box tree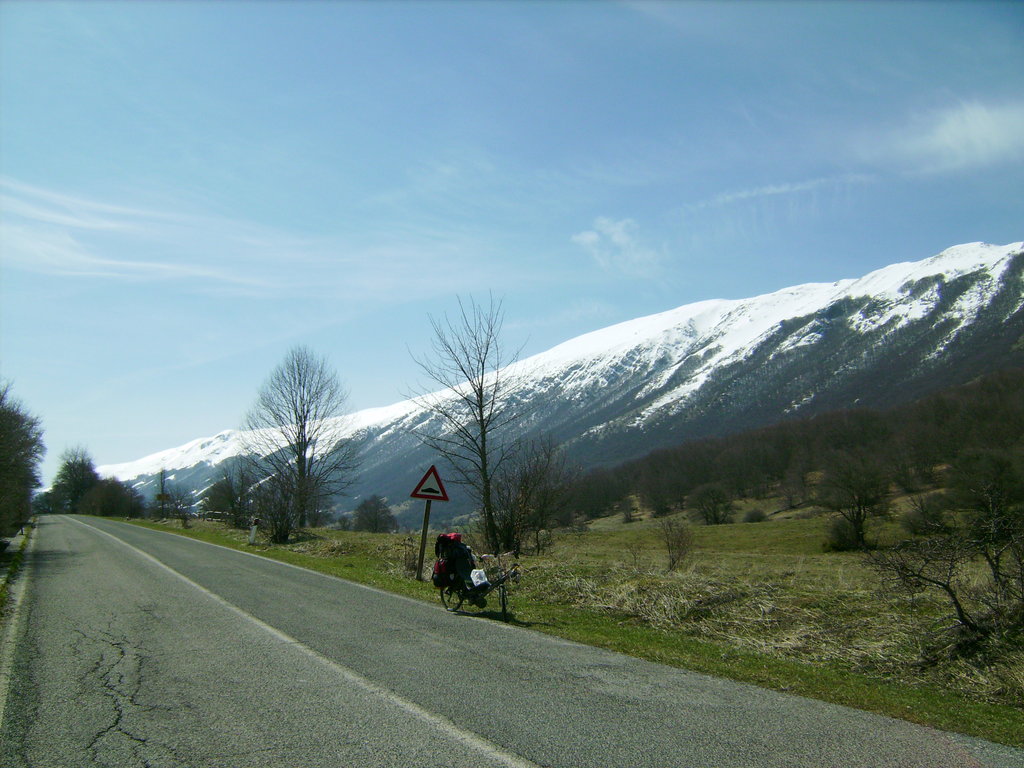
(399, 284, 536, 561)
